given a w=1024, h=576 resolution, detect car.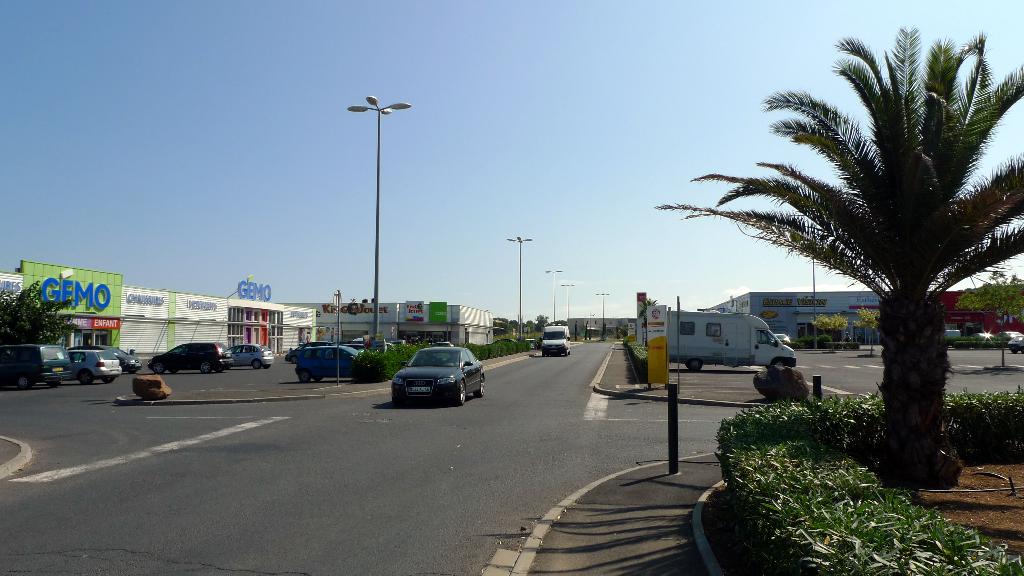
pyautogui.locateOnScreen(971, 332, 995, 340).
